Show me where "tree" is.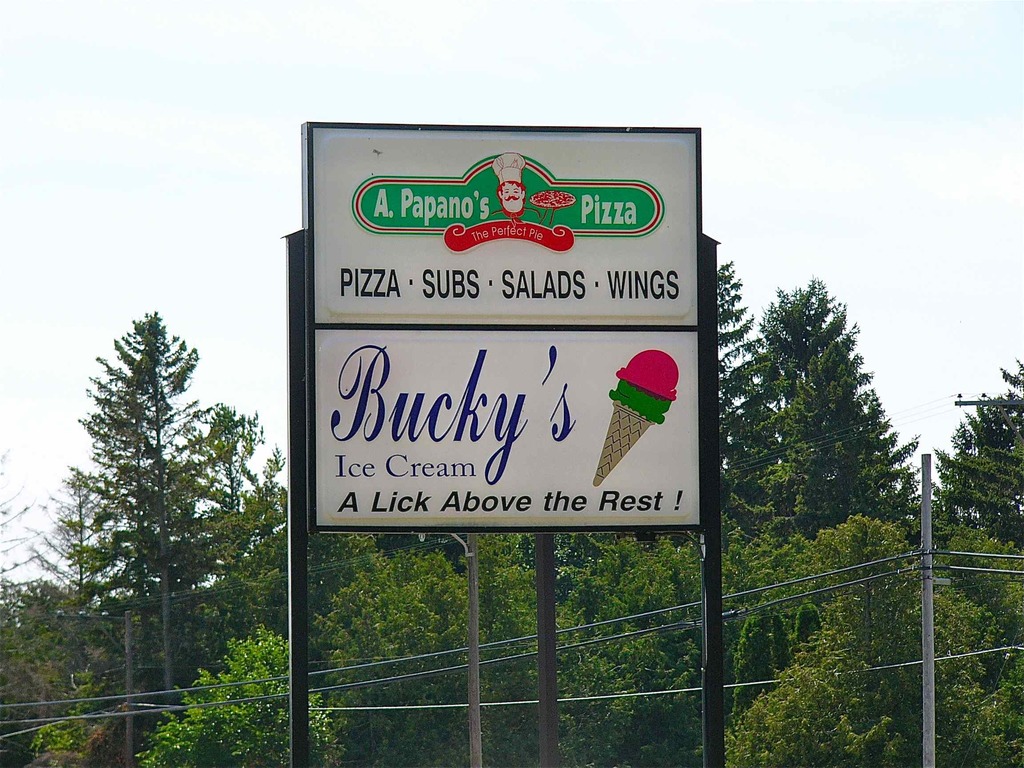
"tree" is at (x1=45, y1=273, x2=255, y2=721).
